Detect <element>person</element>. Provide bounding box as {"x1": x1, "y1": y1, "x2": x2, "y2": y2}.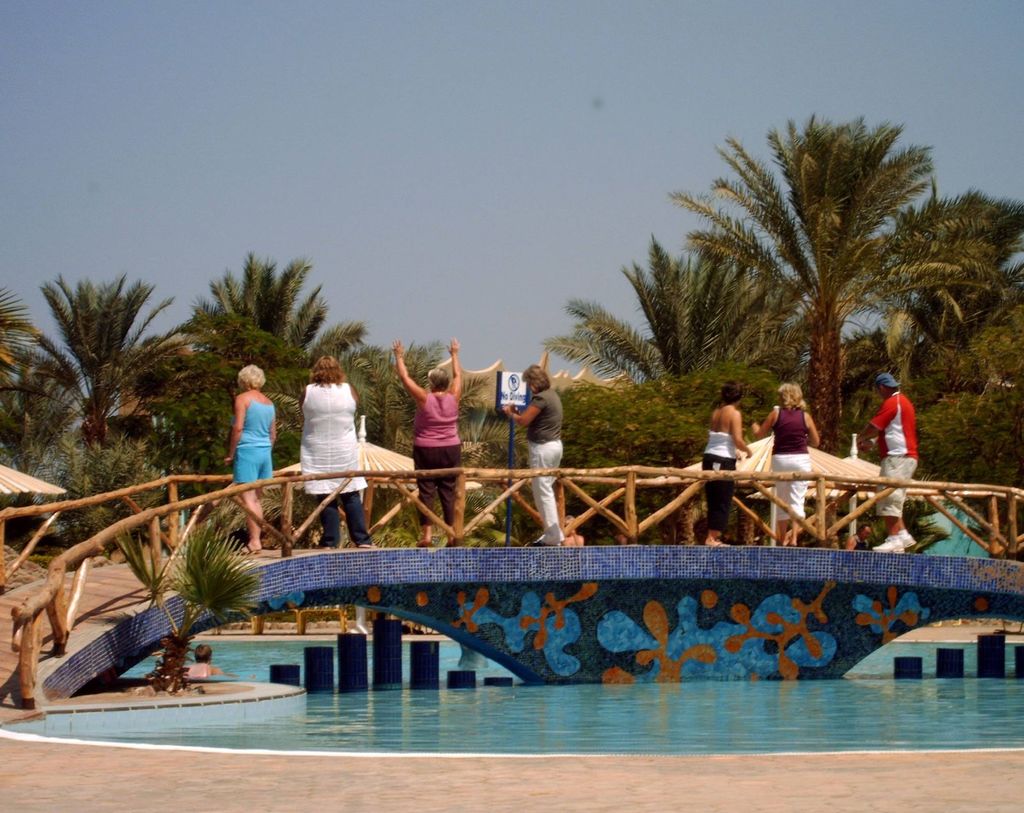
{"x1": 499, "y1": 363, "x2": 567, "y2": 542}.
